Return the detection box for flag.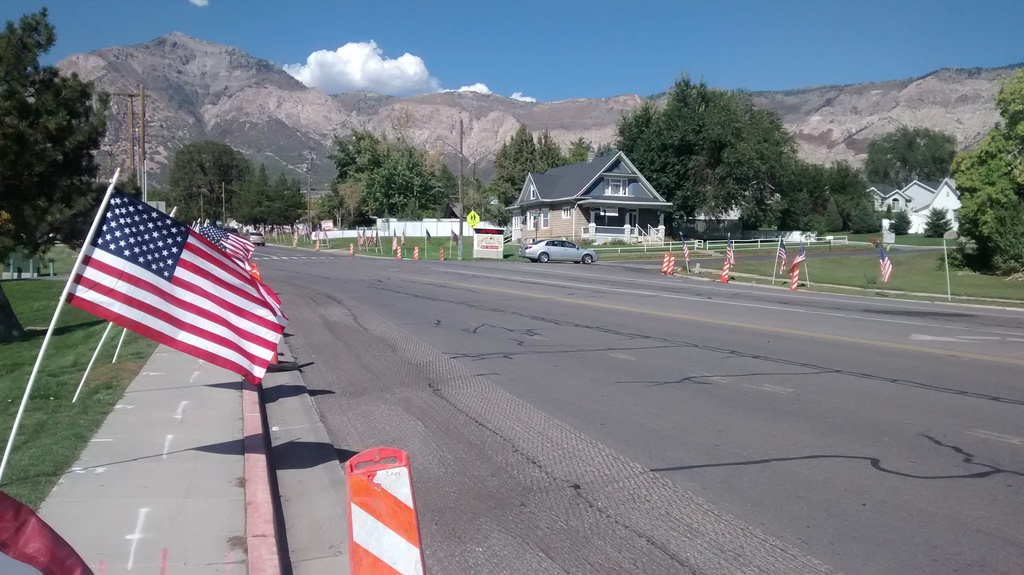
rect(678, 234, 697, 264).
